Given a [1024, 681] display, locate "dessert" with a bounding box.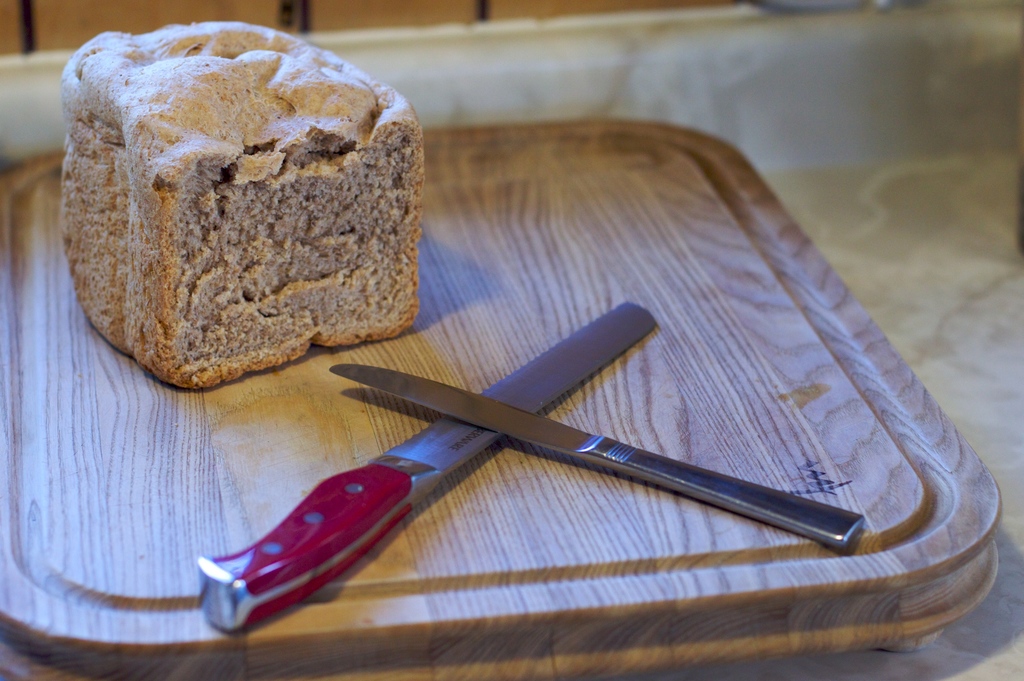
Located: {"x1": 60, "y1": 20, "x2": 414, "y2": 405}.
